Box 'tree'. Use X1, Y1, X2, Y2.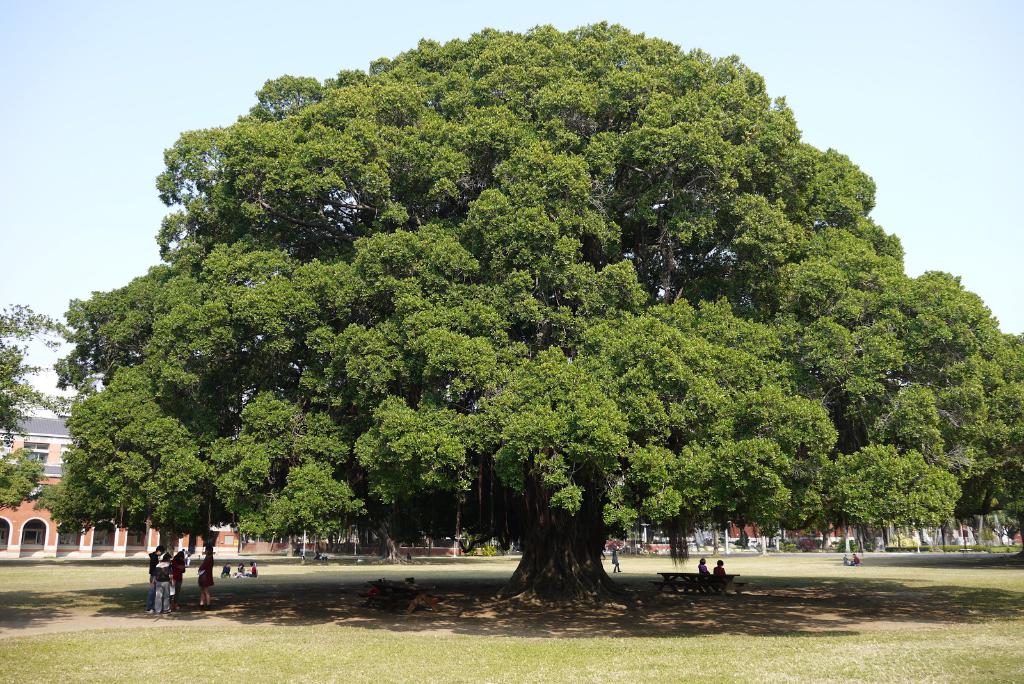
0, 301, 75, 510.
